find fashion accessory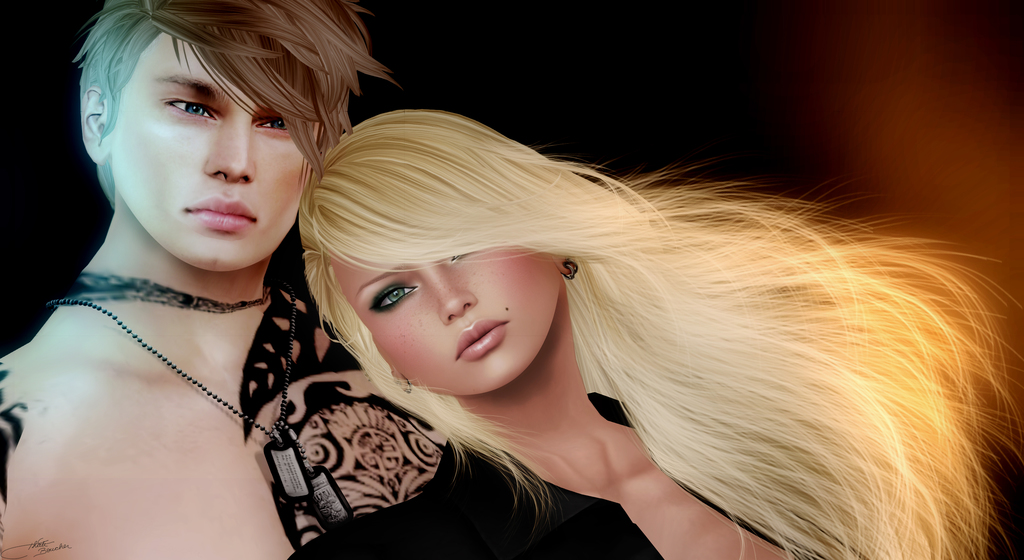
44, 283, 364, 527
